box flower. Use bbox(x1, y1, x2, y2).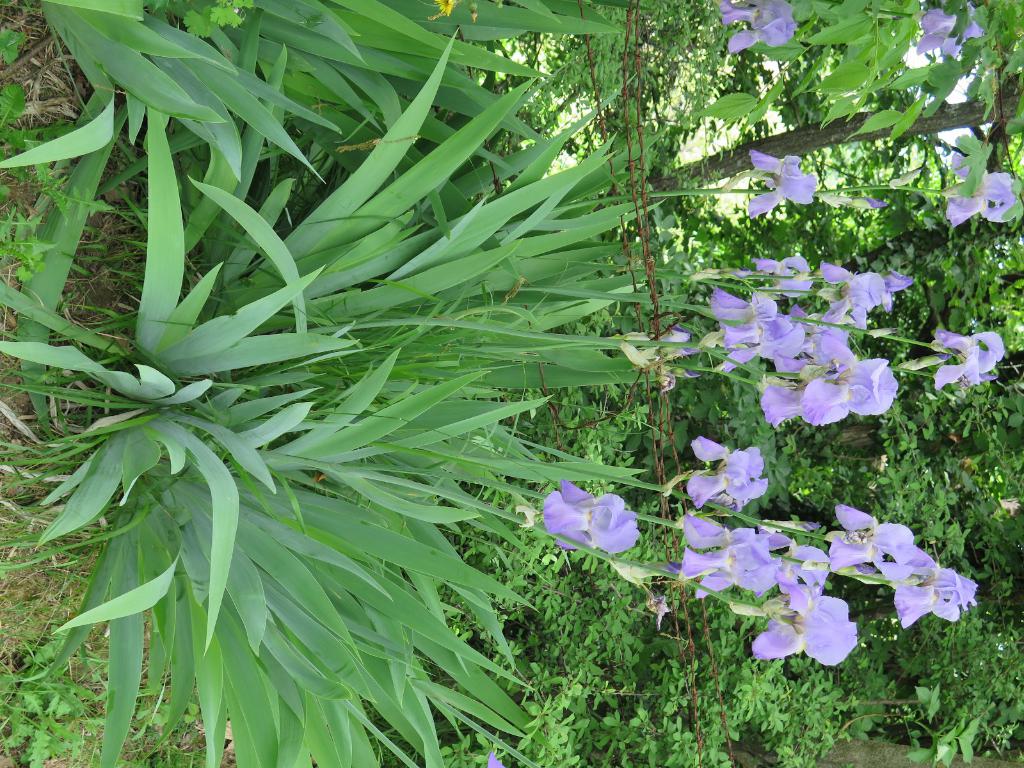
bbox(940, 154, 1014, 230).
